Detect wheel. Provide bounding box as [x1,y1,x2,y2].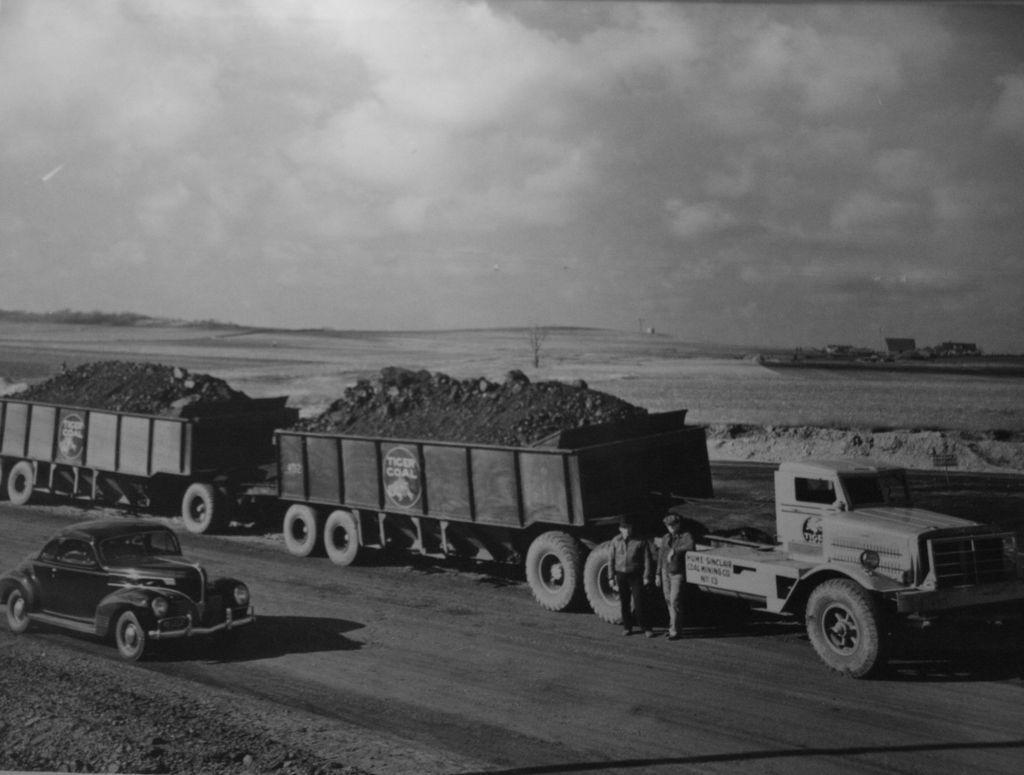
[803,585,919,664].
